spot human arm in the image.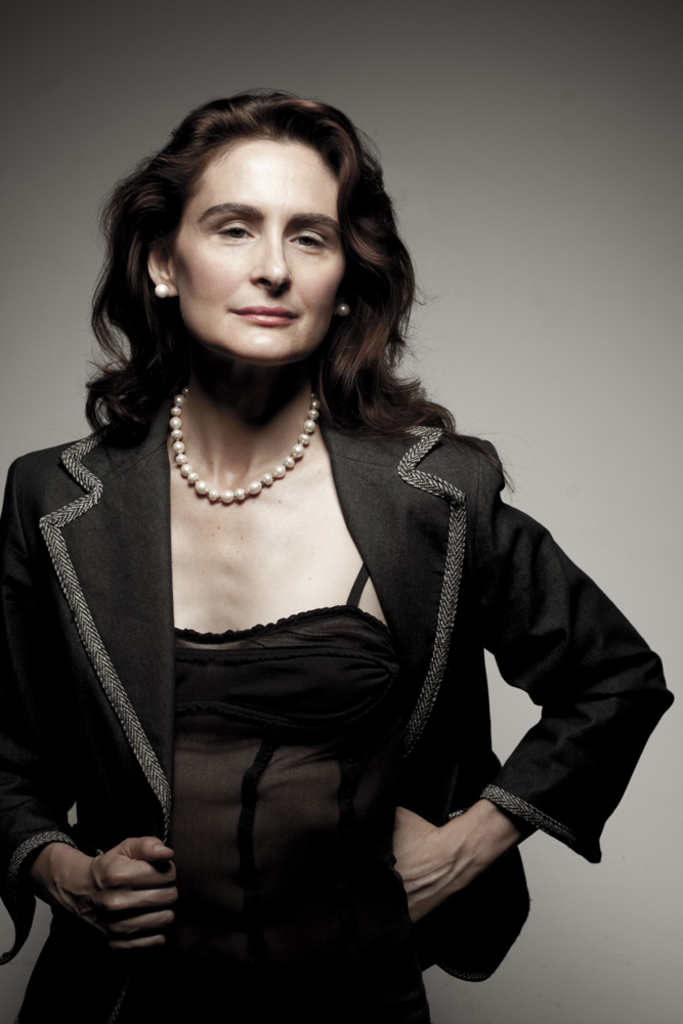
human arm found at [left=0, top=470, right=179, bottom=953].
